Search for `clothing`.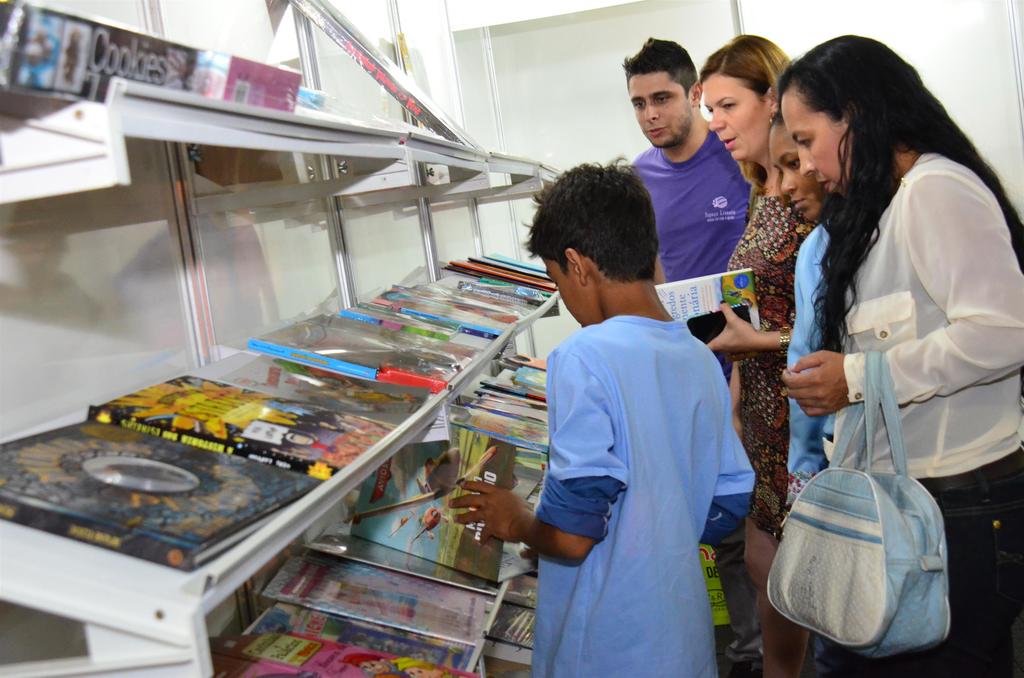
Found at region(513, 268, 762, 666).
